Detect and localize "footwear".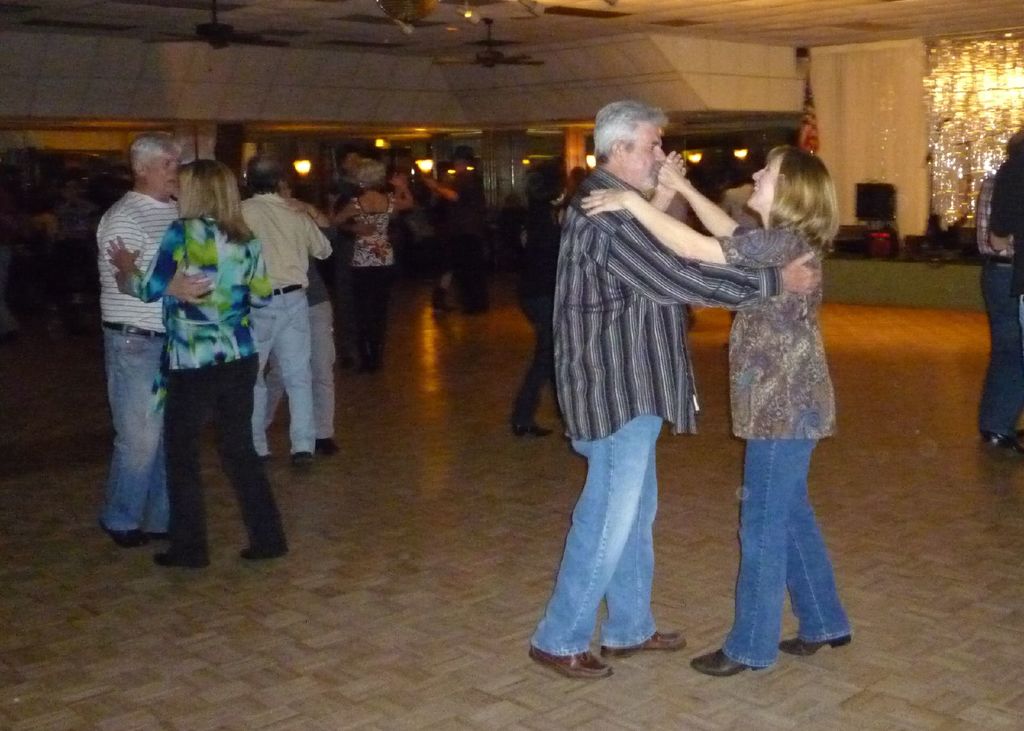
Localized at 309:435:342:461.
